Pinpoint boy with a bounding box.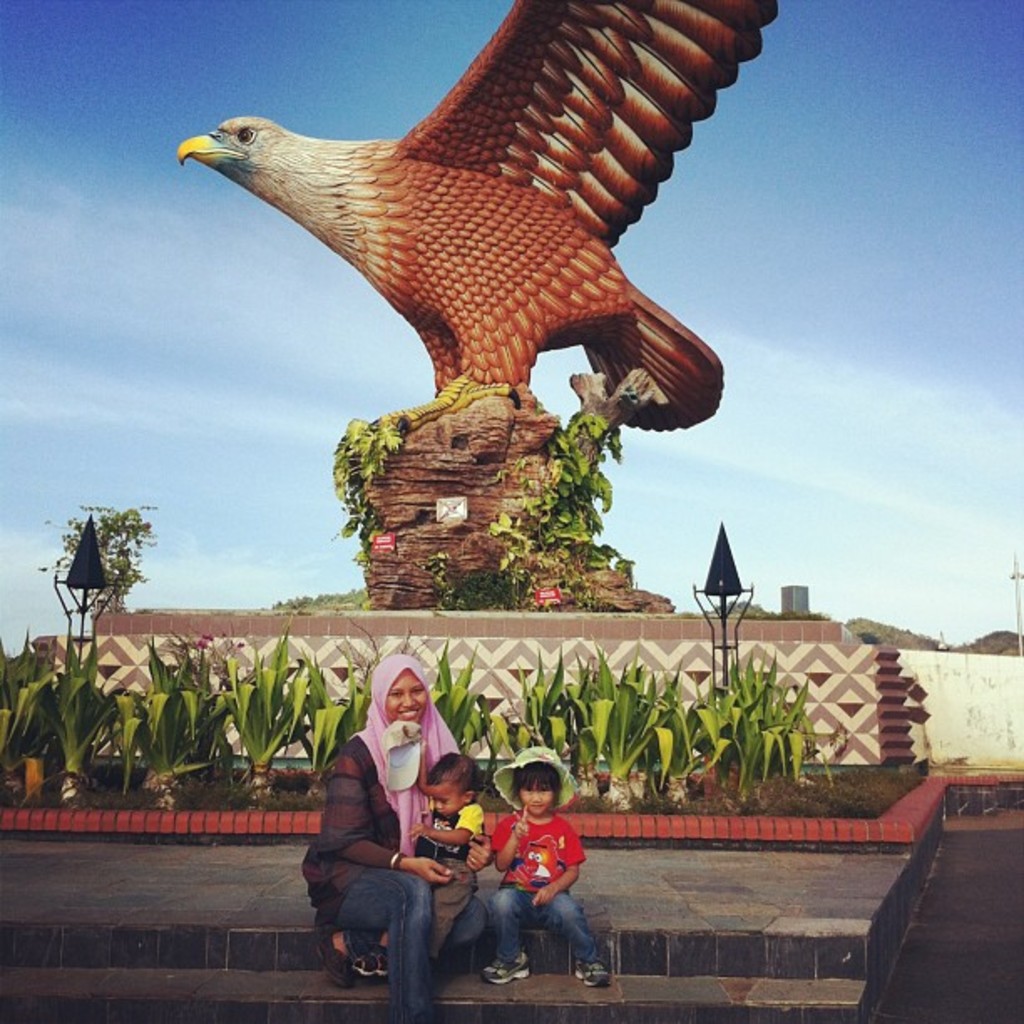
box=[448, 770, 594, 996].
